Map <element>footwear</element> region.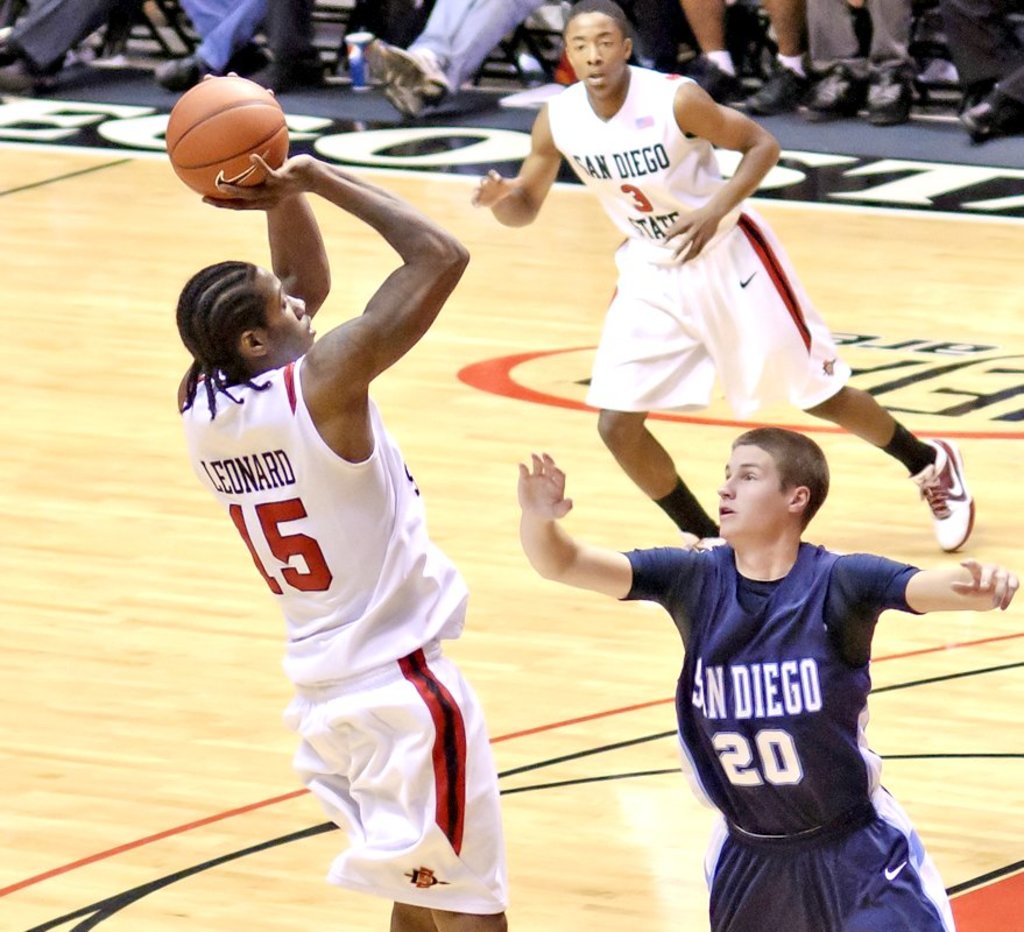
Mapped to crop(367, 36, 453, 121).
